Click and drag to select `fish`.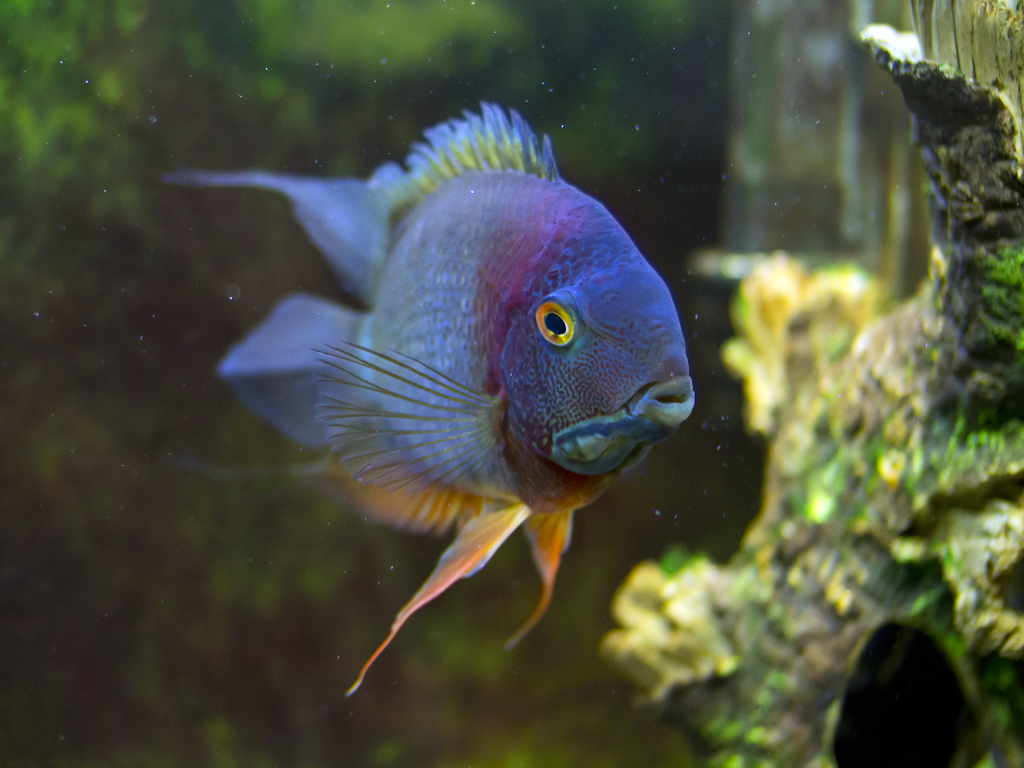
Selection: (x1=163, y1=93, x2=701, y2=692).
